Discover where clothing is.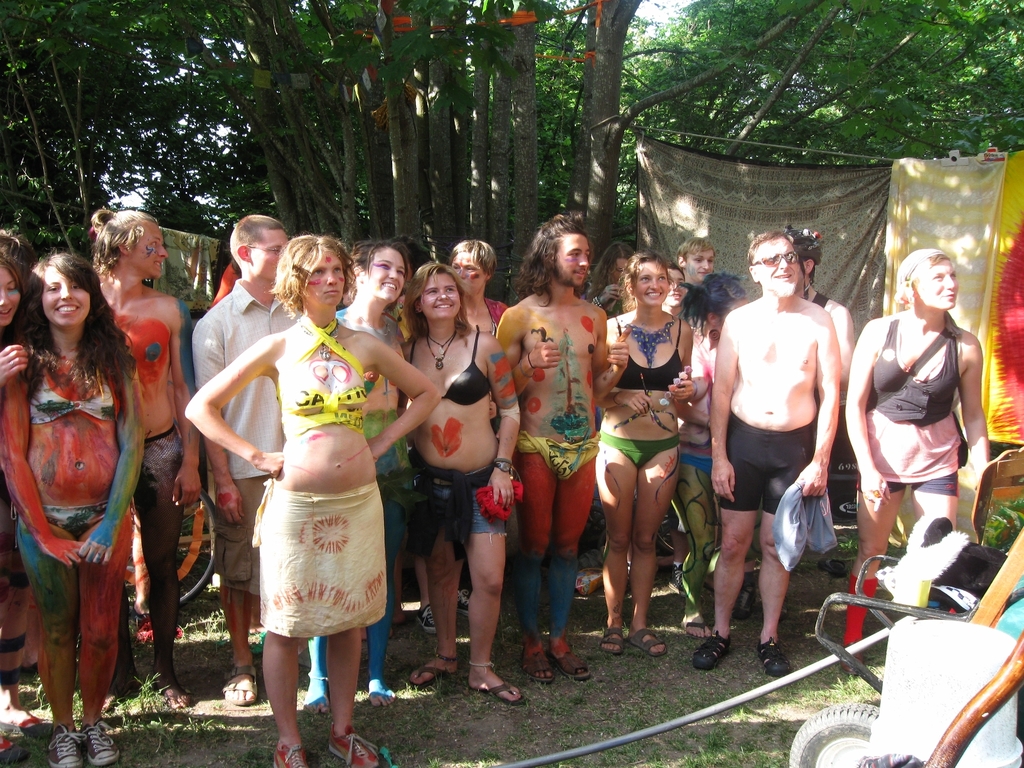
Discovered at 22, 504, 115, 538.
